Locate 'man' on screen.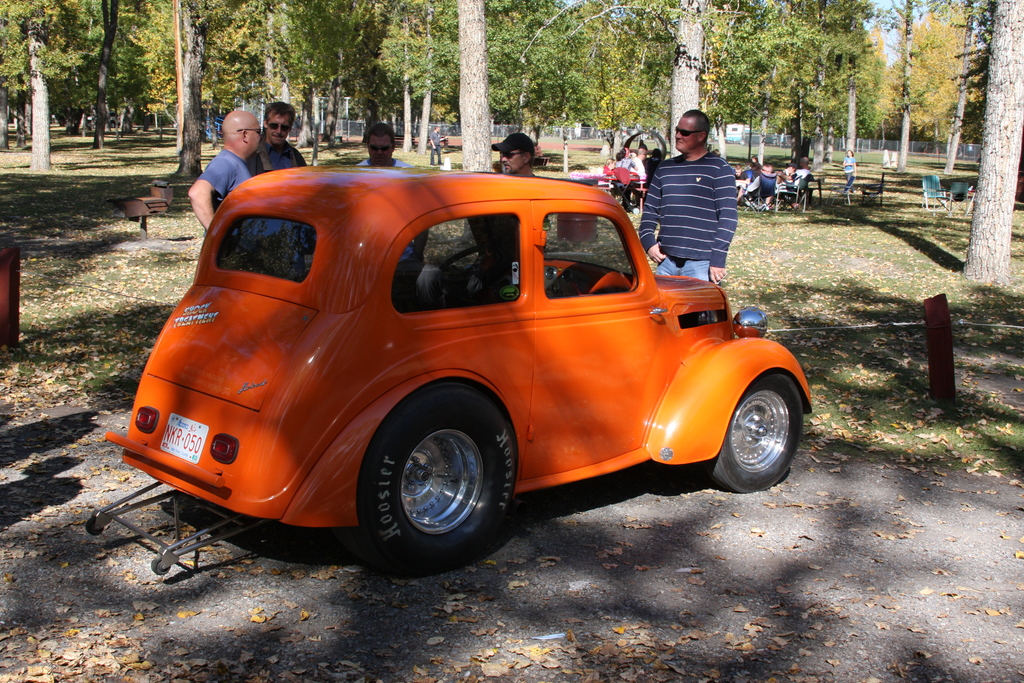
On screen at <region>250, 103, 305, 174</region>.
